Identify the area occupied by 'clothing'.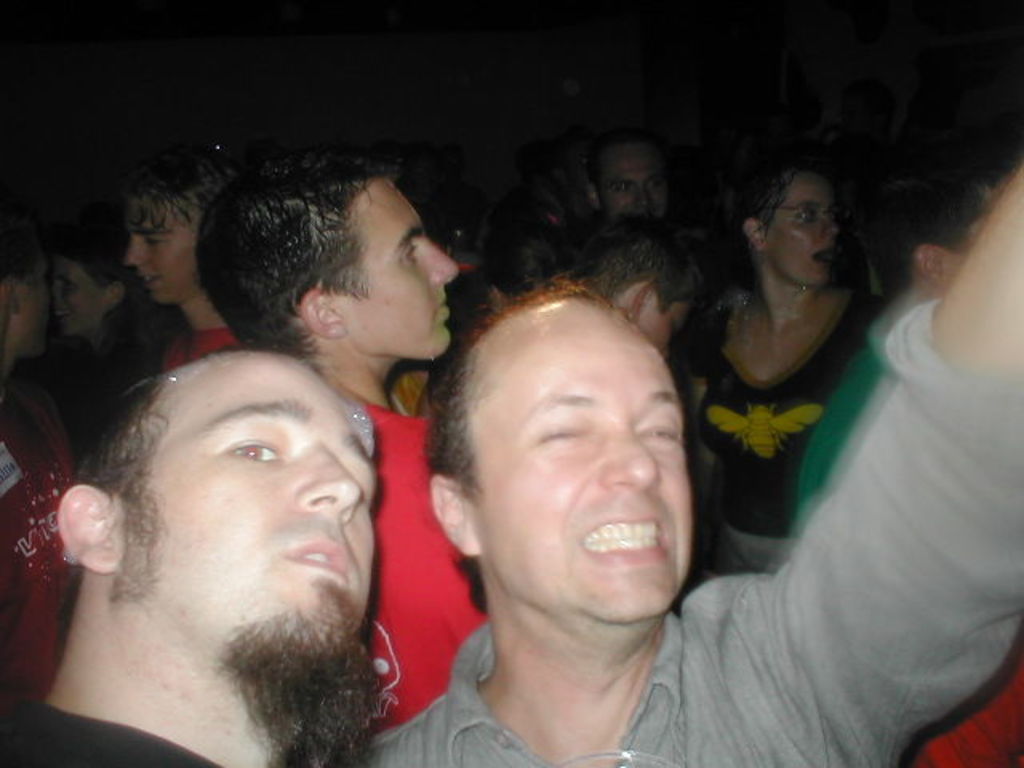
Area: [342, 306, 1022, 766].
